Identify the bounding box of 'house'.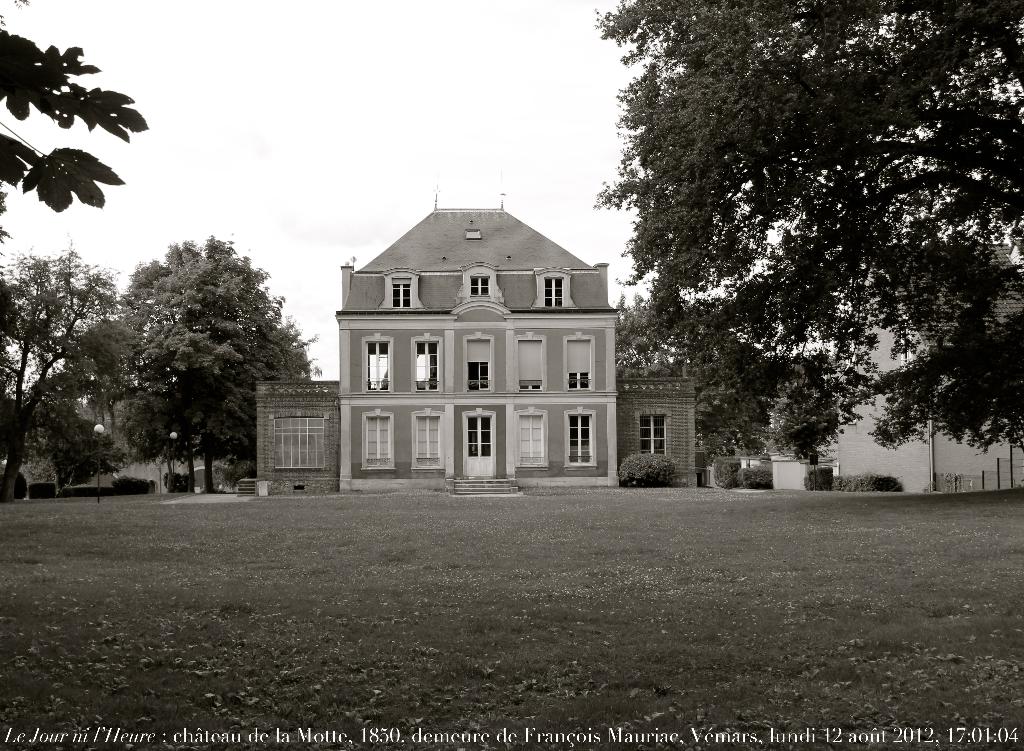
{"left": 8, "top": 368, "right": 247, "bottom": 518}.
